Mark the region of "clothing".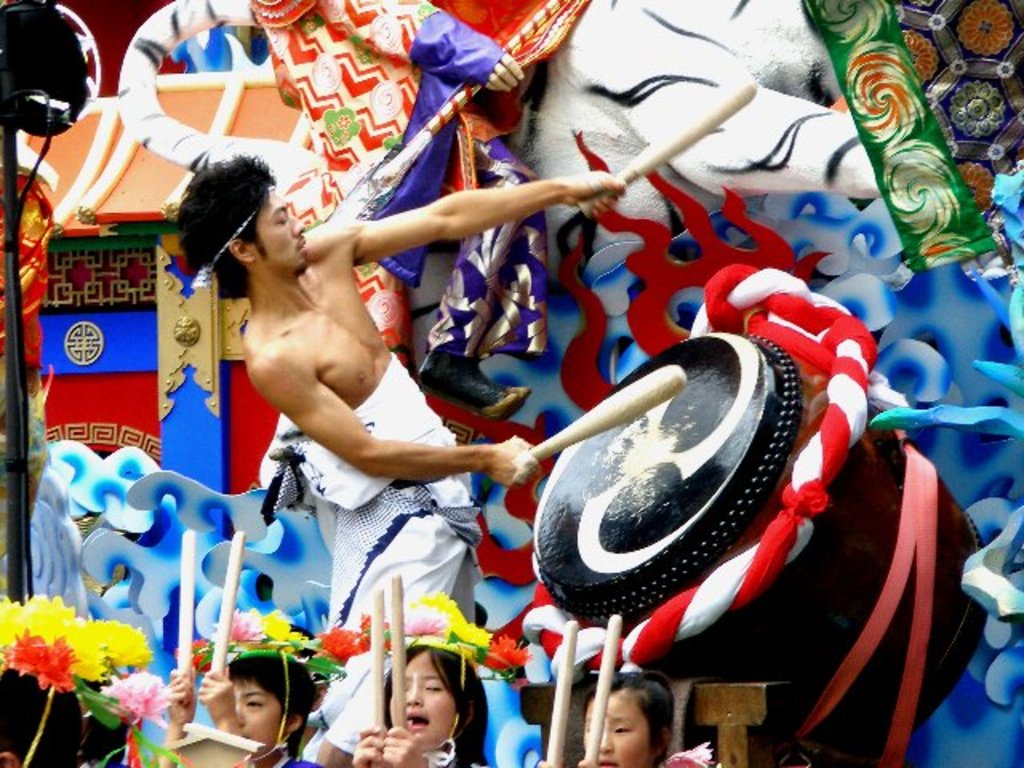
Region: box(266, 749, 328, 766).
